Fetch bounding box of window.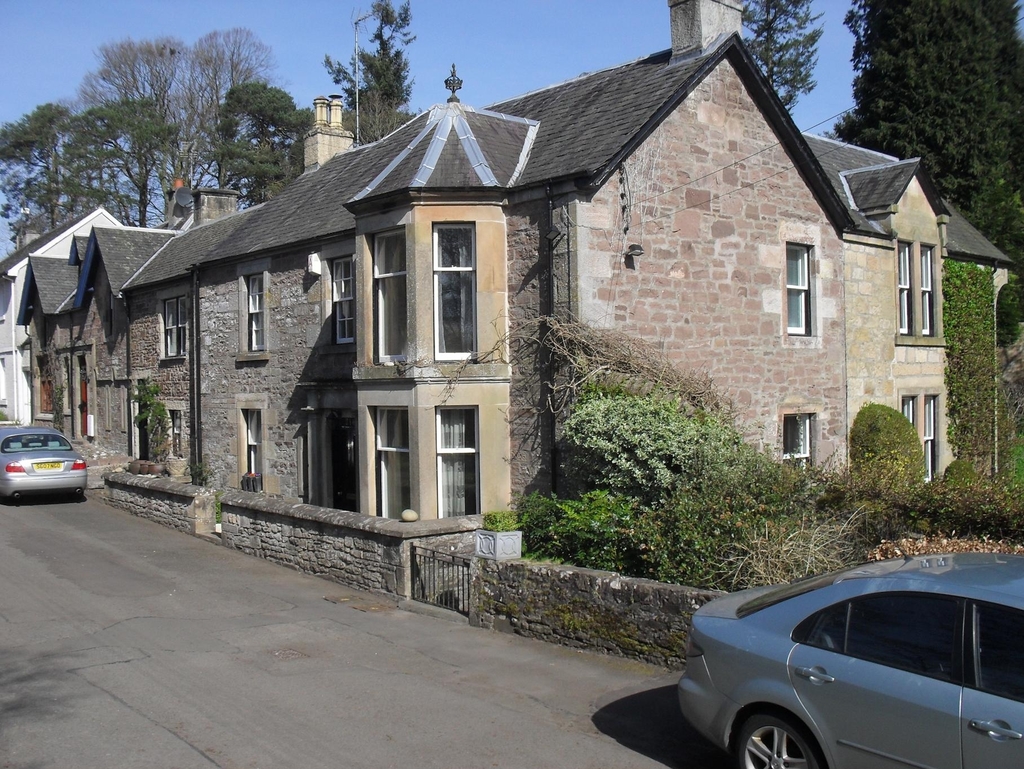
Bbox: <box>901,398,915,430</box>.
